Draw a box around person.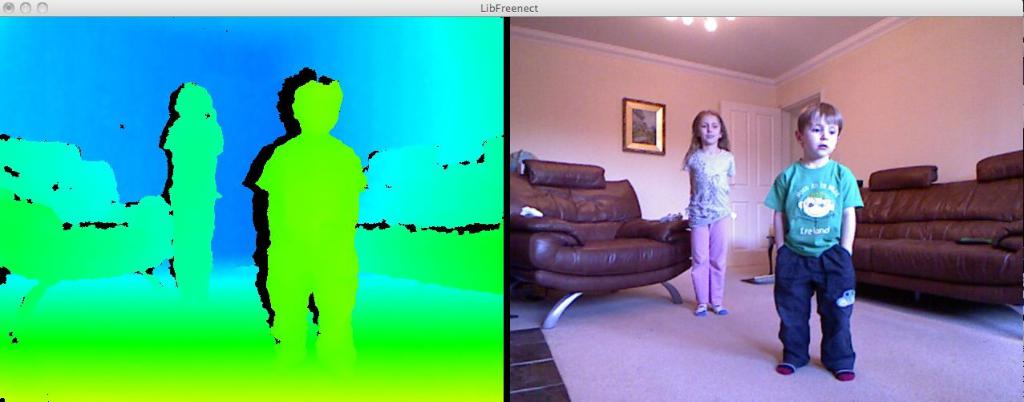
box(761, 105, 868, 385).
